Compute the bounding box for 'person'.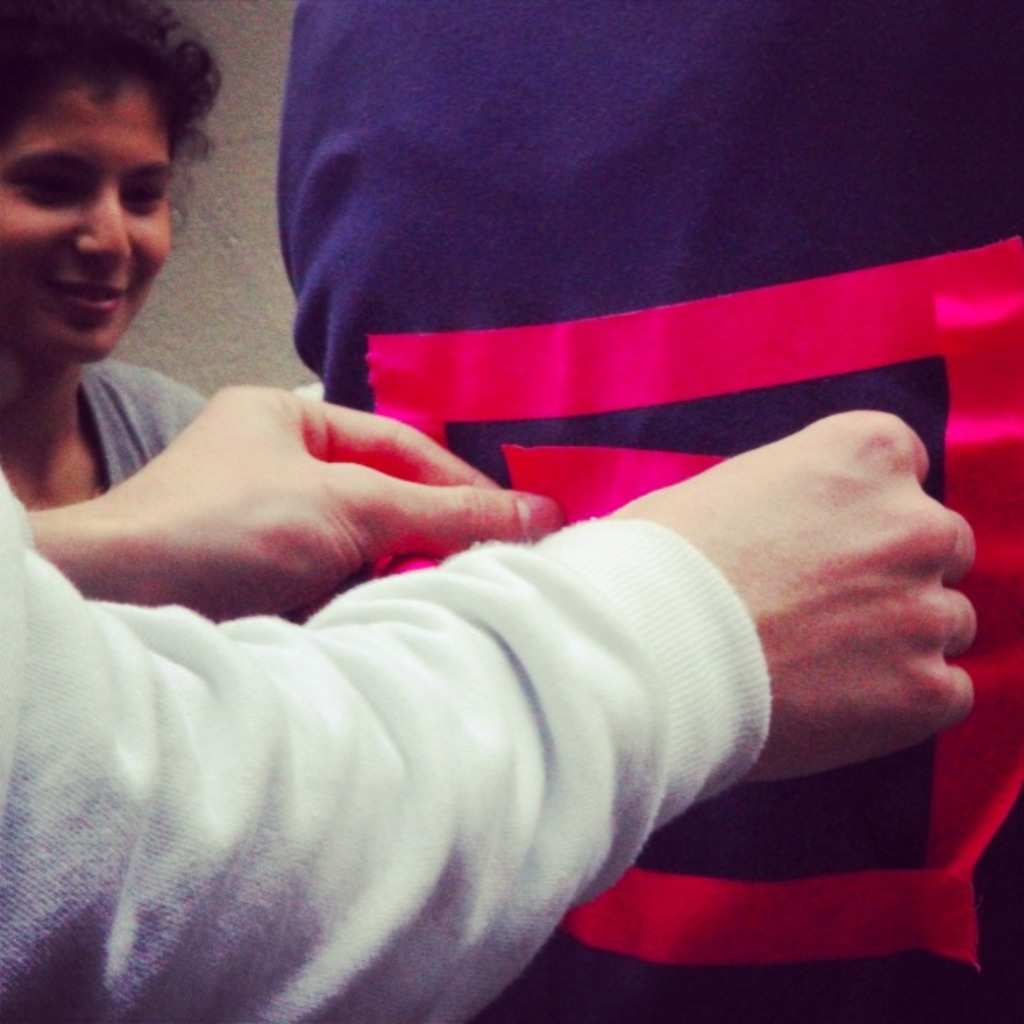
(0,0,218,615).
